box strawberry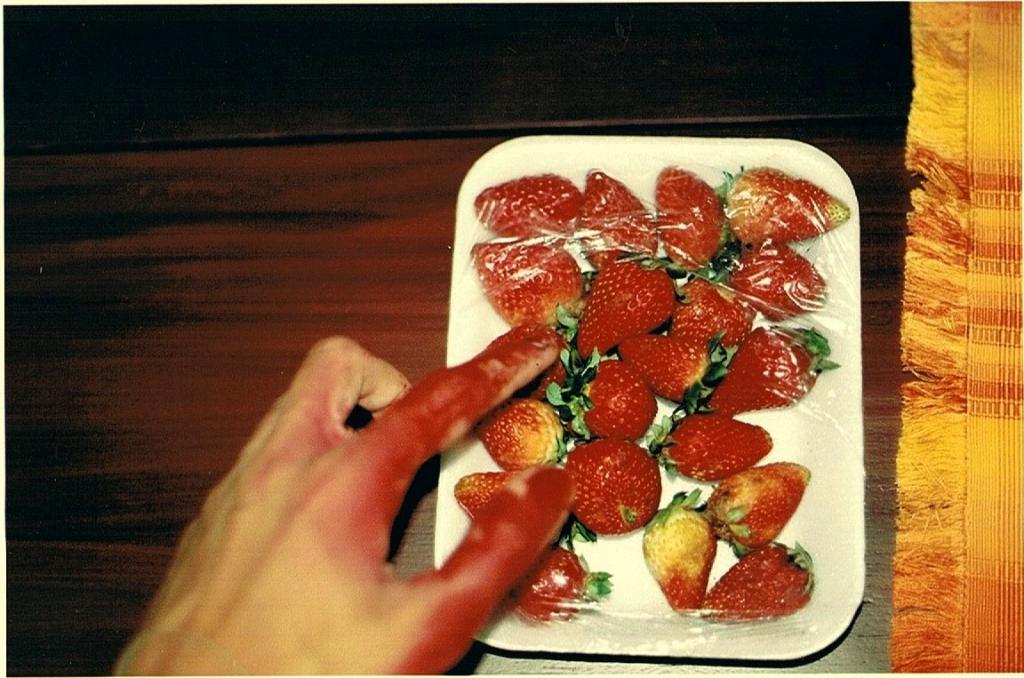
(649, 157, 728, 268)
